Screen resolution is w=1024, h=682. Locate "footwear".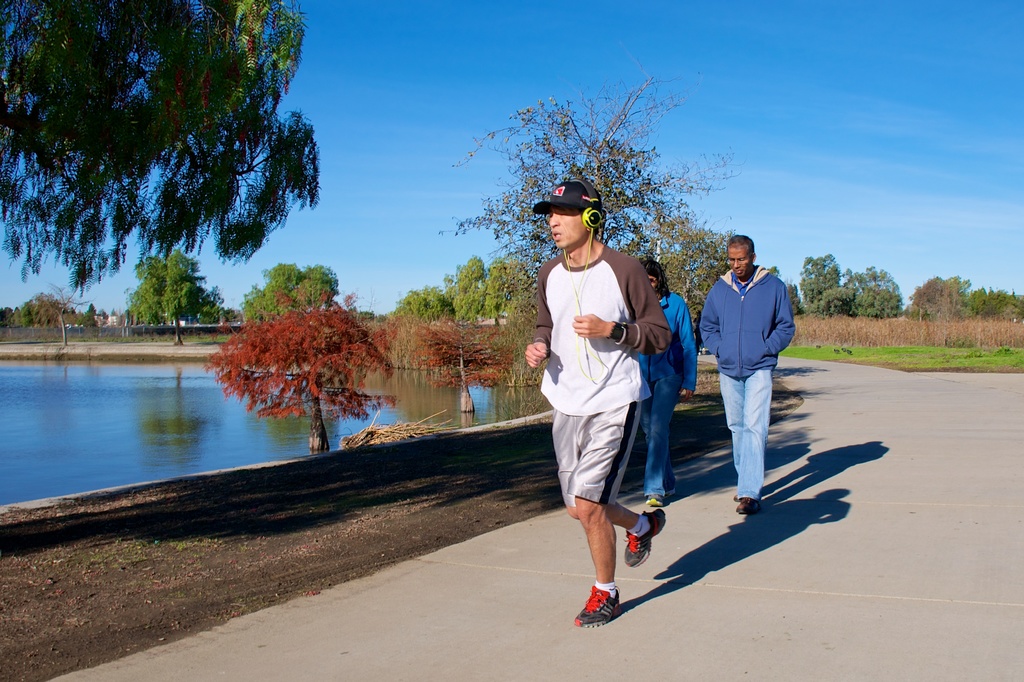
[left=733, top=493, right=762, bottom=515].
